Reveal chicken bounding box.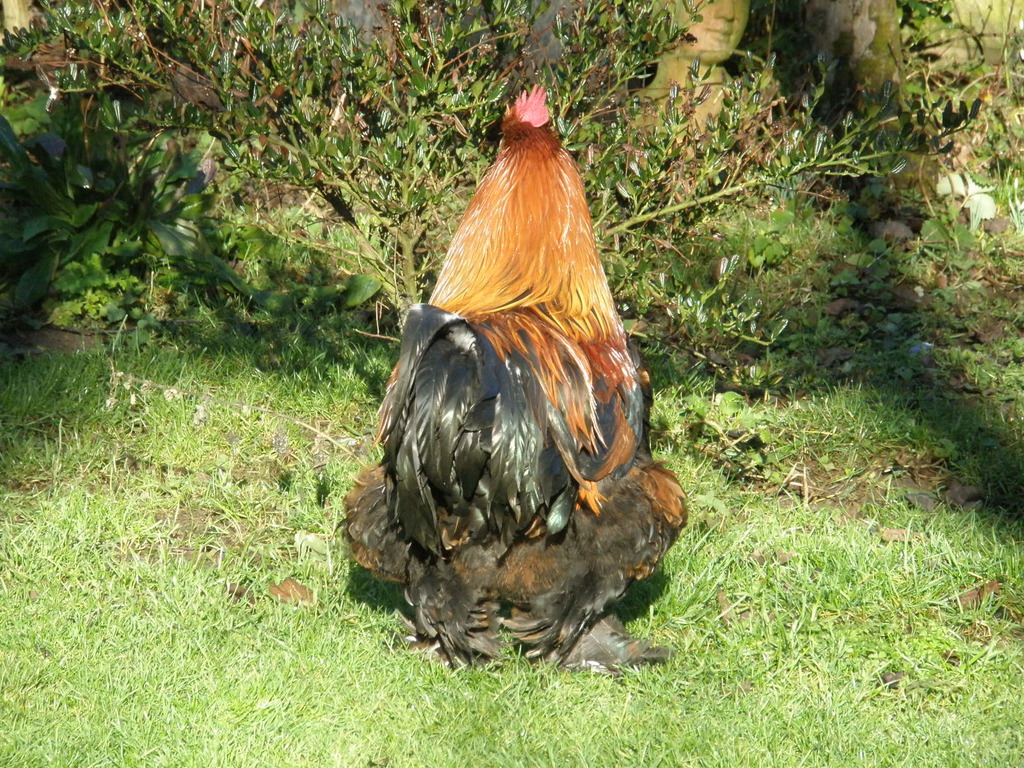
Revealed: (x1=351, y1=59, x2=680, y2=696).
